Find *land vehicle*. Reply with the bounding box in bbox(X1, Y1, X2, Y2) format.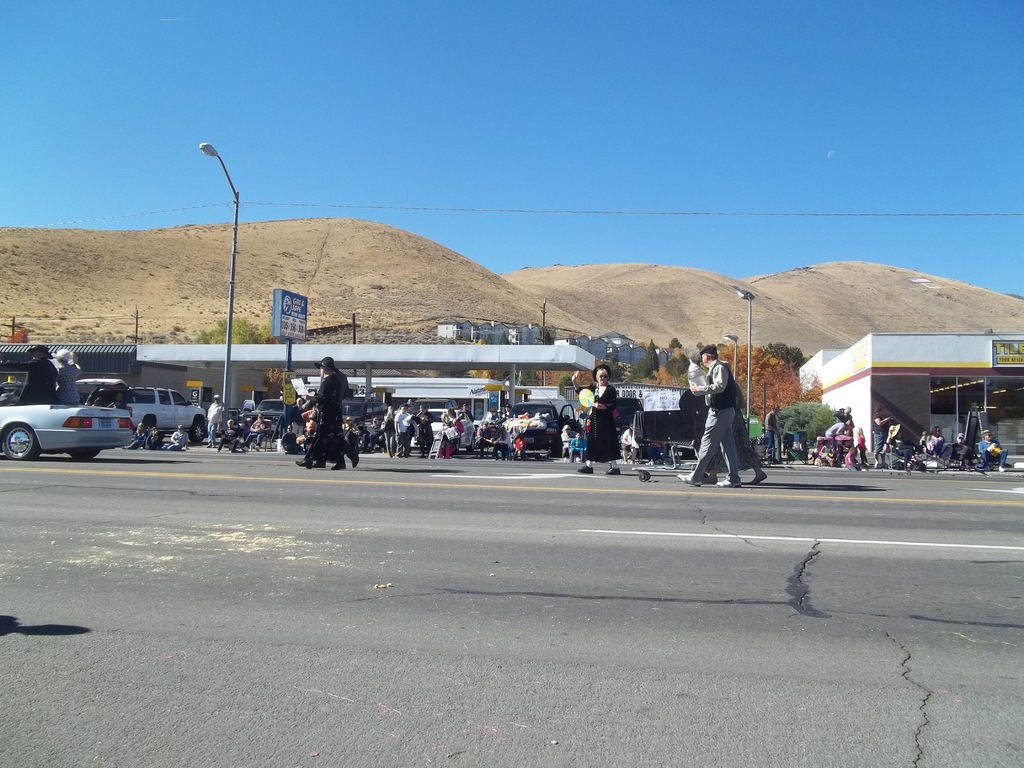
bbox(414, 399, 454, 412).
